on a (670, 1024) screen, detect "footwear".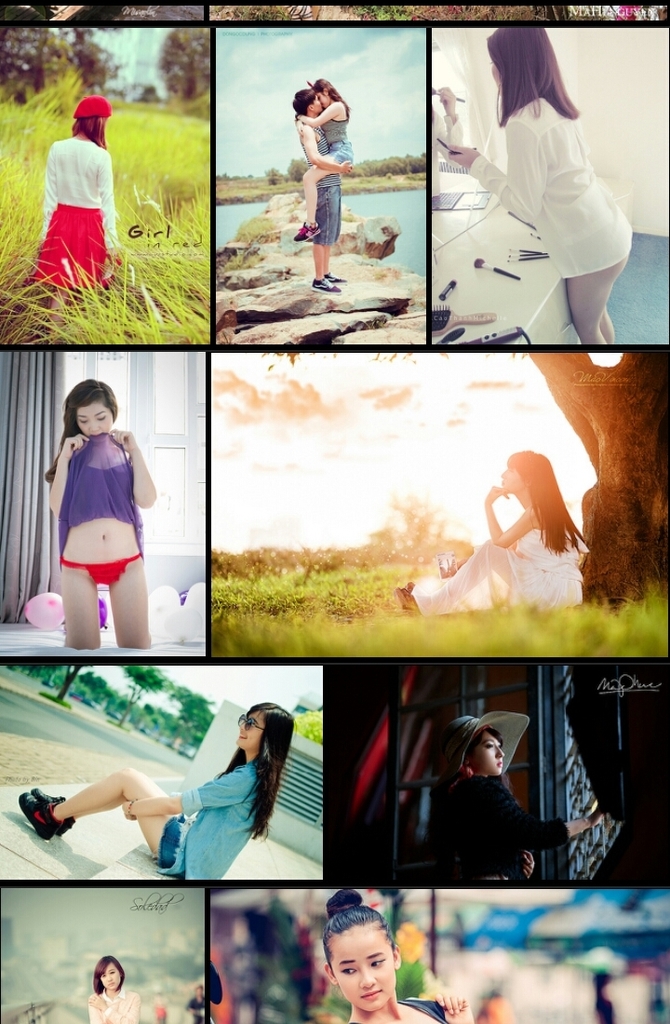
pyautogui.locateOnScreen(31, 789, 77, 837).
